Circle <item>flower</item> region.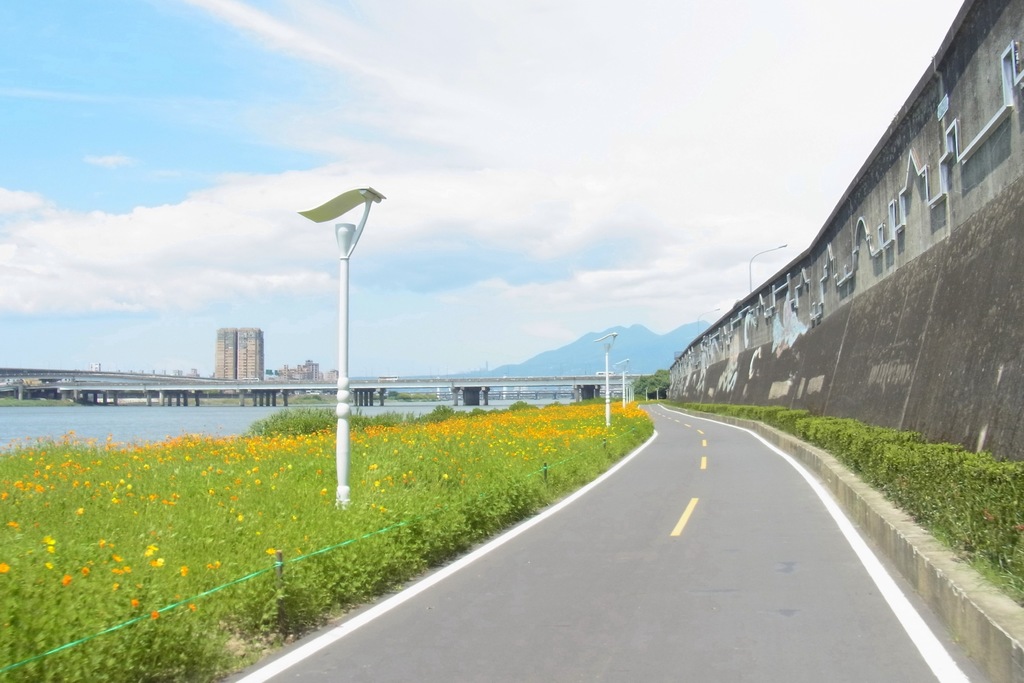
Region: BBox(41, 536, 58, 547).
